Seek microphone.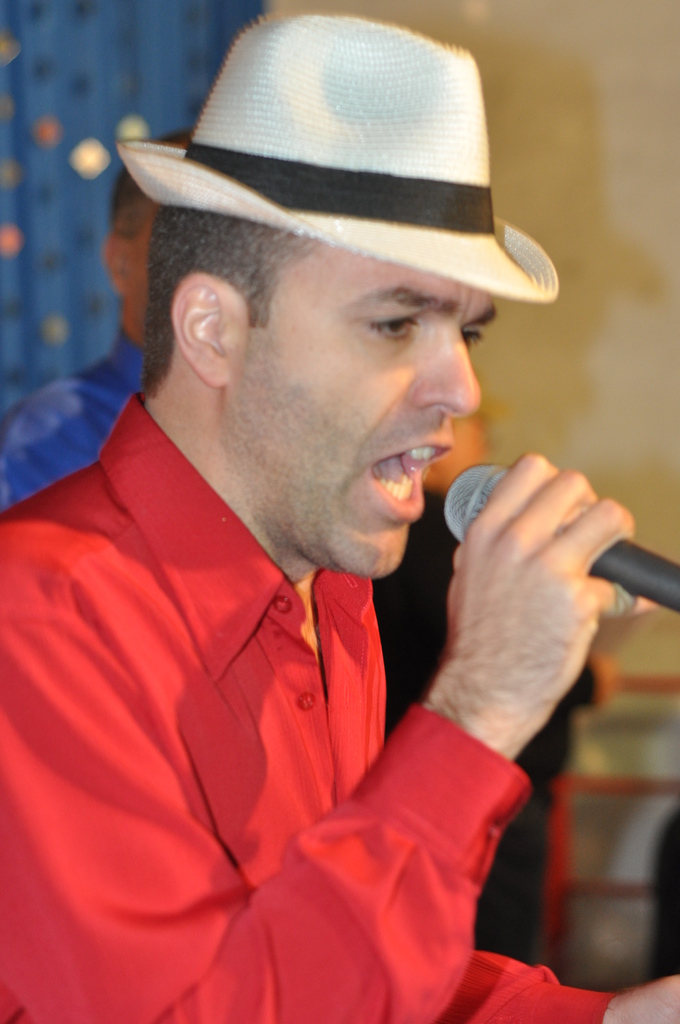
440 464 679 611.
